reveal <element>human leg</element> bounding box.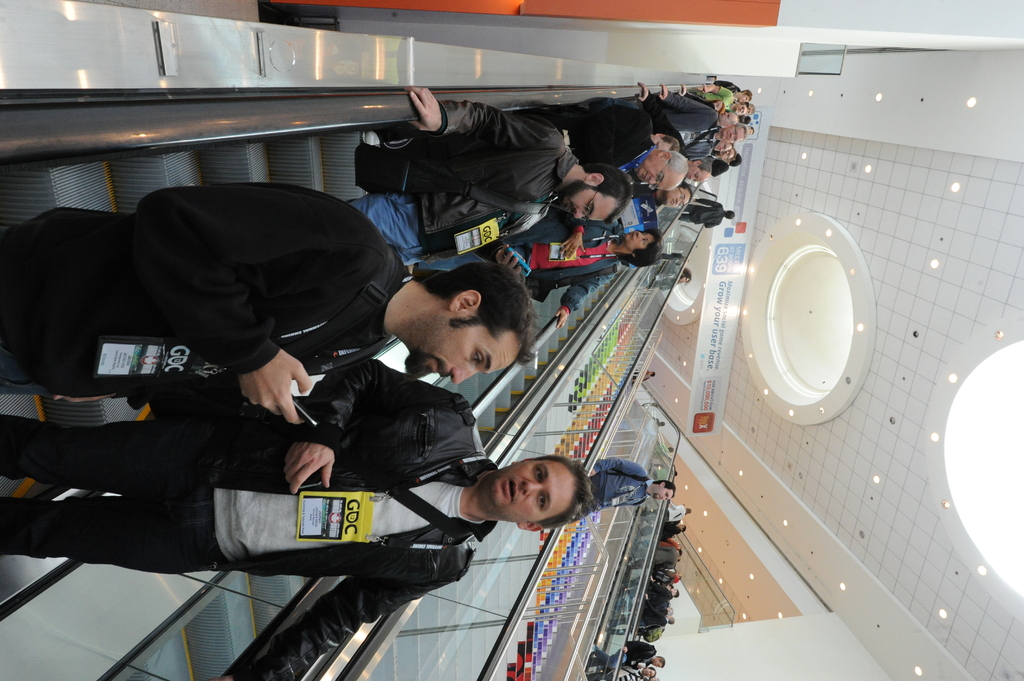
Revealed: 0 414 211 470.
